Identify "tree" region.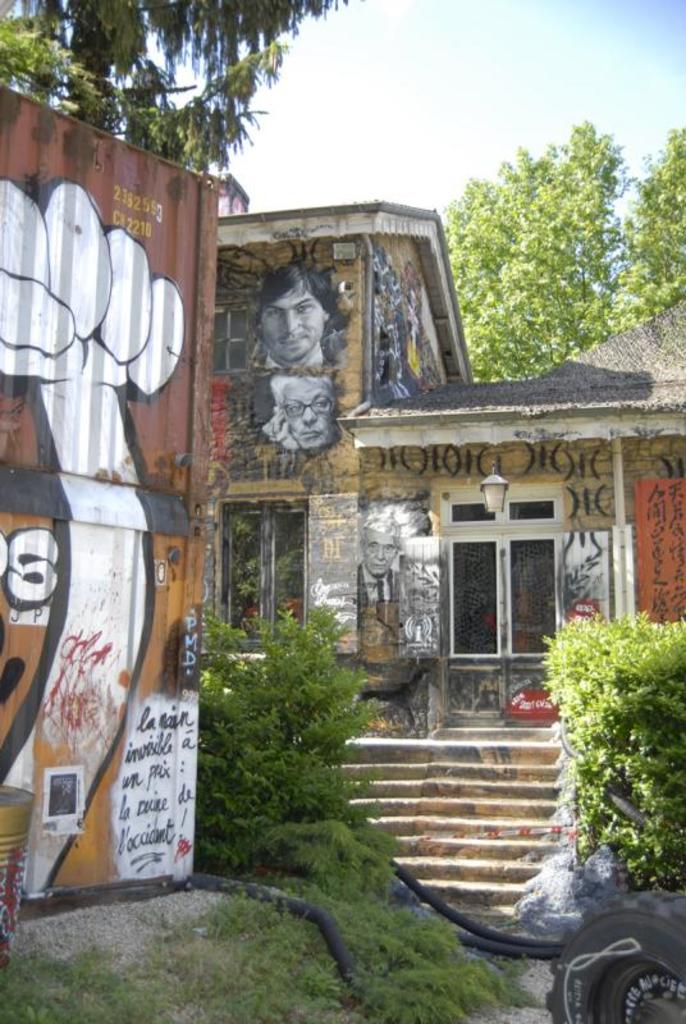
Region: <bbox>436, 119, 685, 390</bbox>.
